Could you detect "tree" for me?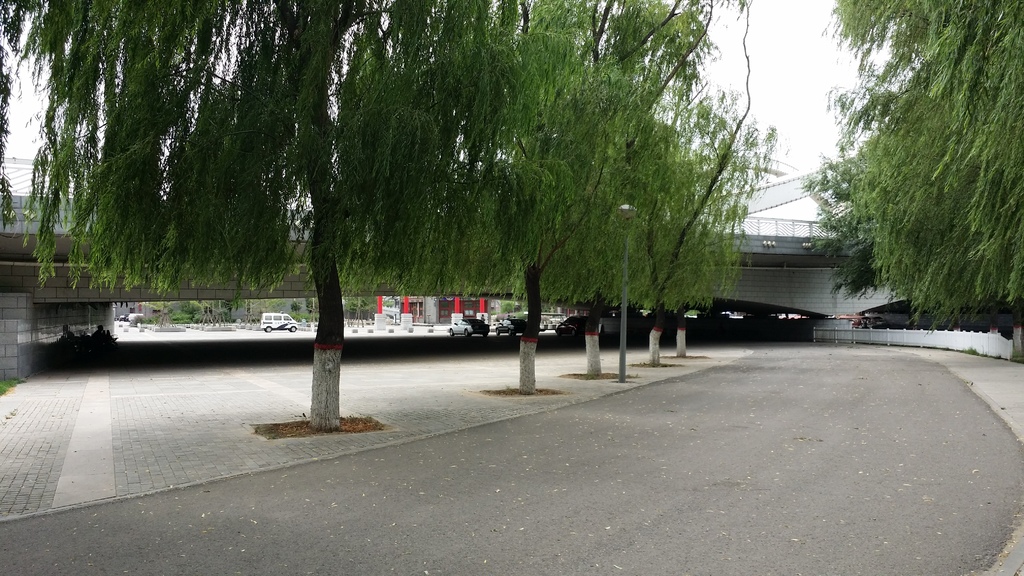
Detection result: [801,85,886,295].
